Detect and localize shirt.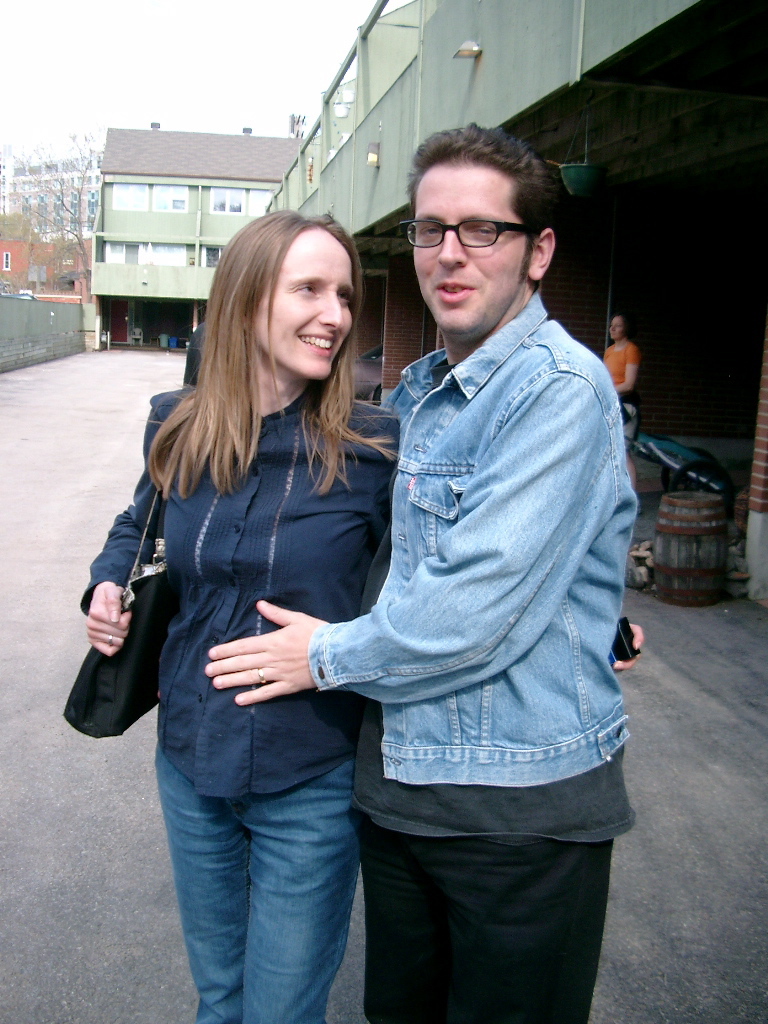
Localized at l=82, t=391, r=396, b=797.
